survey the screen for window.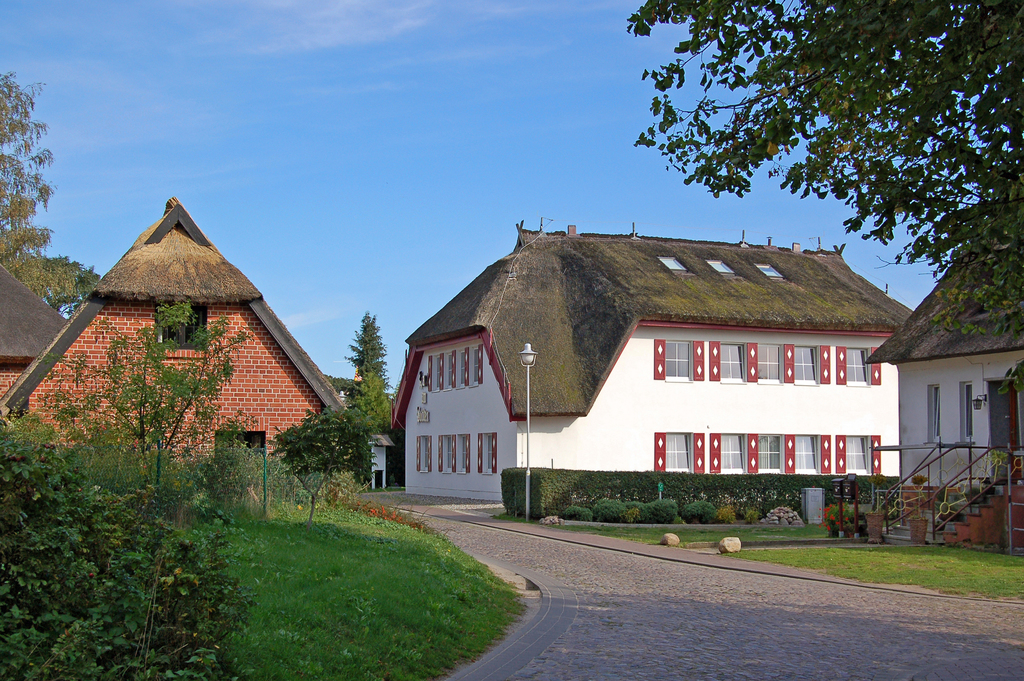
Survey found: region(925, 385, 940, 443).
